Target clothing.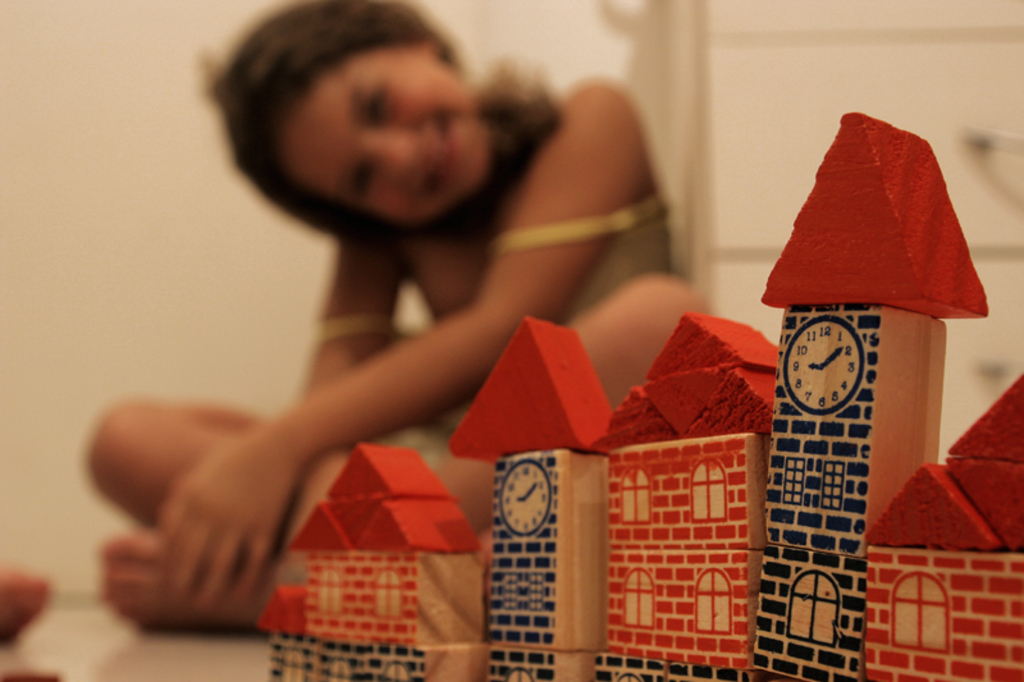
Target region: (left=316, top=193, right=676, bottom=466).
